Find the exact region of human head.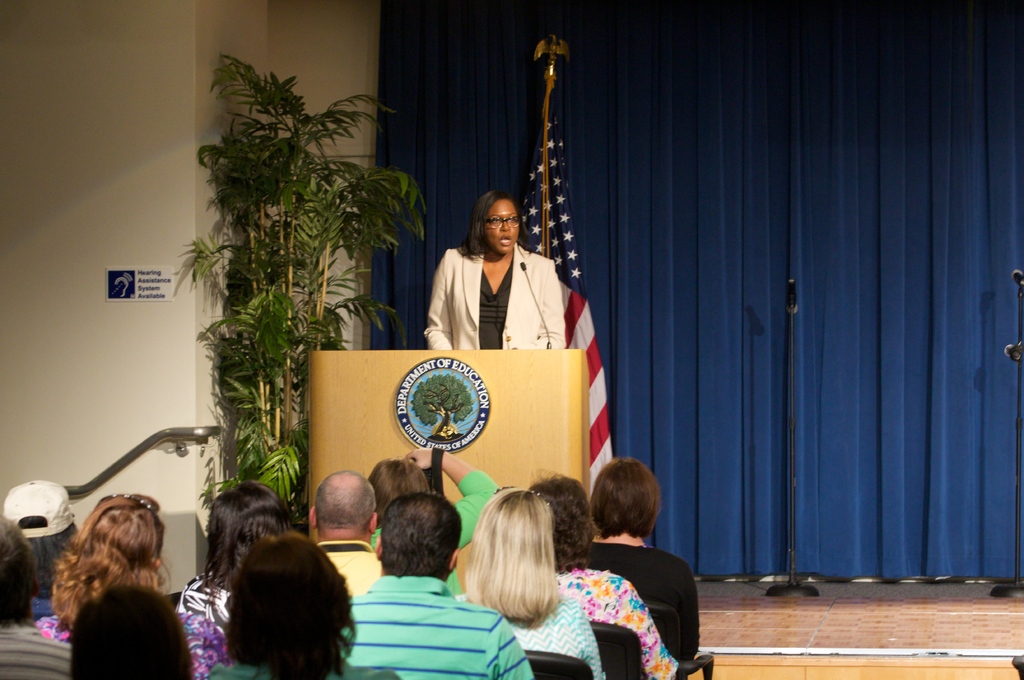
Exact region: Rect(307, 484, 377, 555).
